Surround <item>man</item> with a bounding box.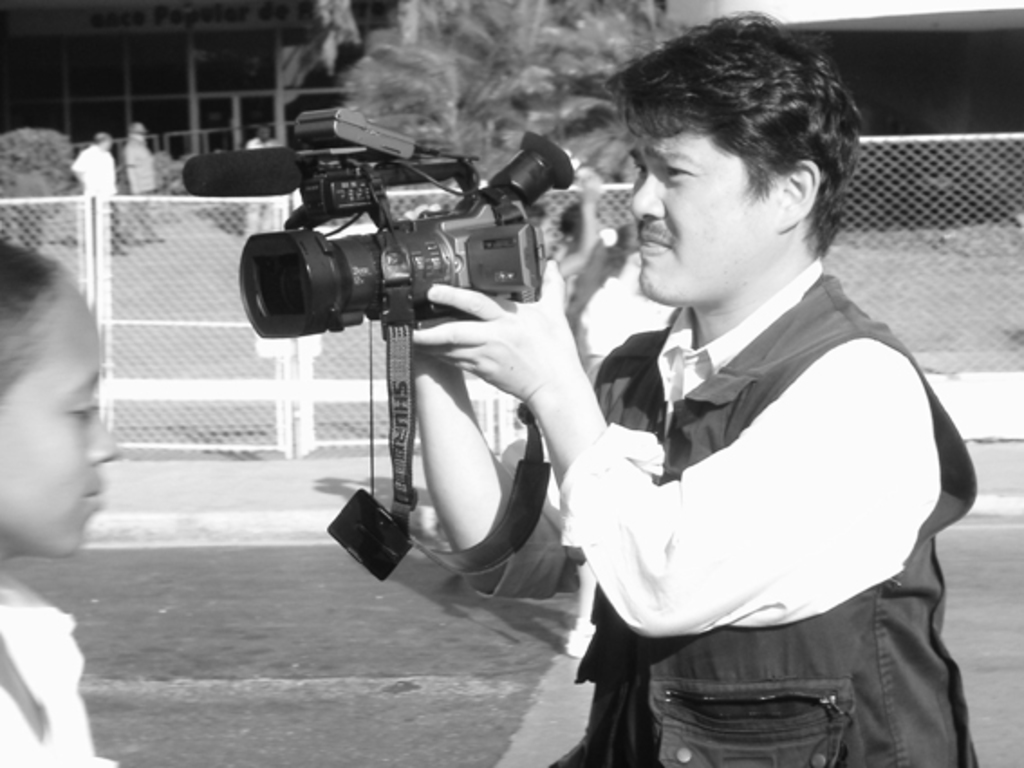
<bbox>69, 132, 119, 195</bbox>.
